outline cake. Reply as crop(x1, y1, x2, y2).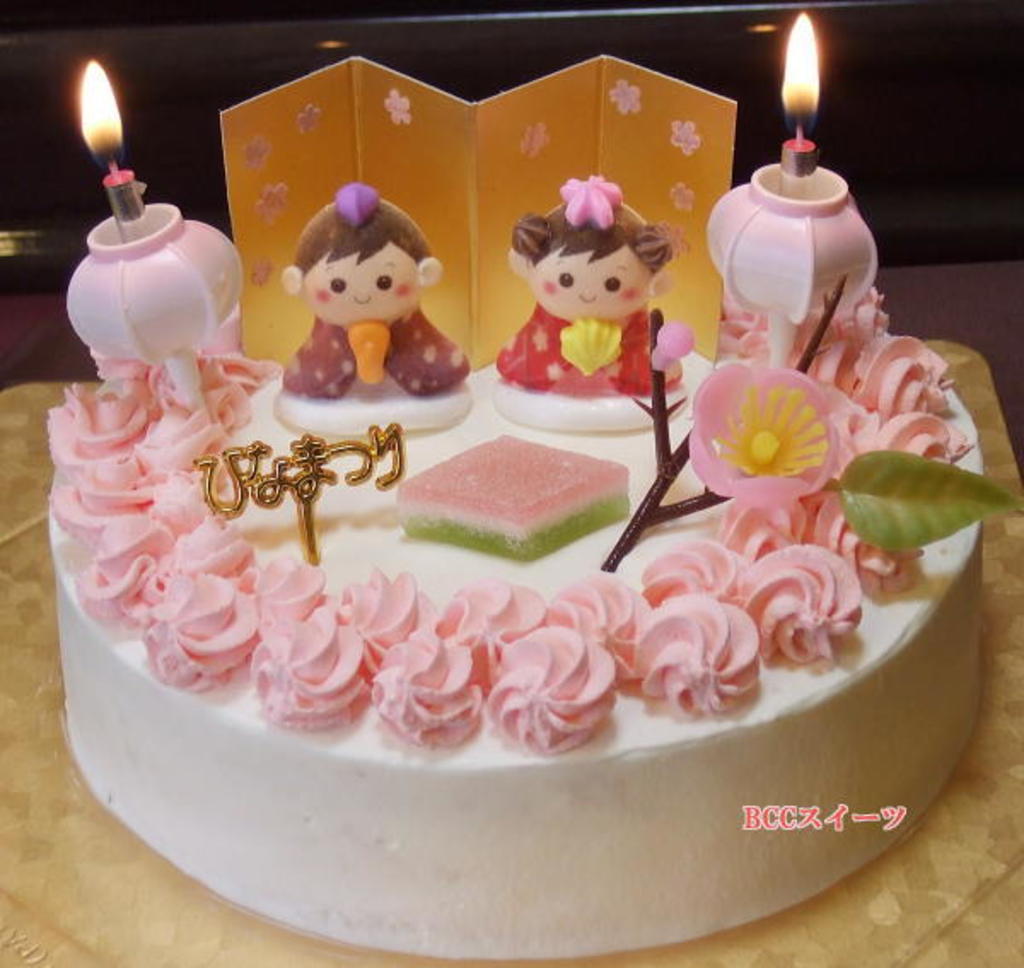
crop(39, 299, 1022, 953).
